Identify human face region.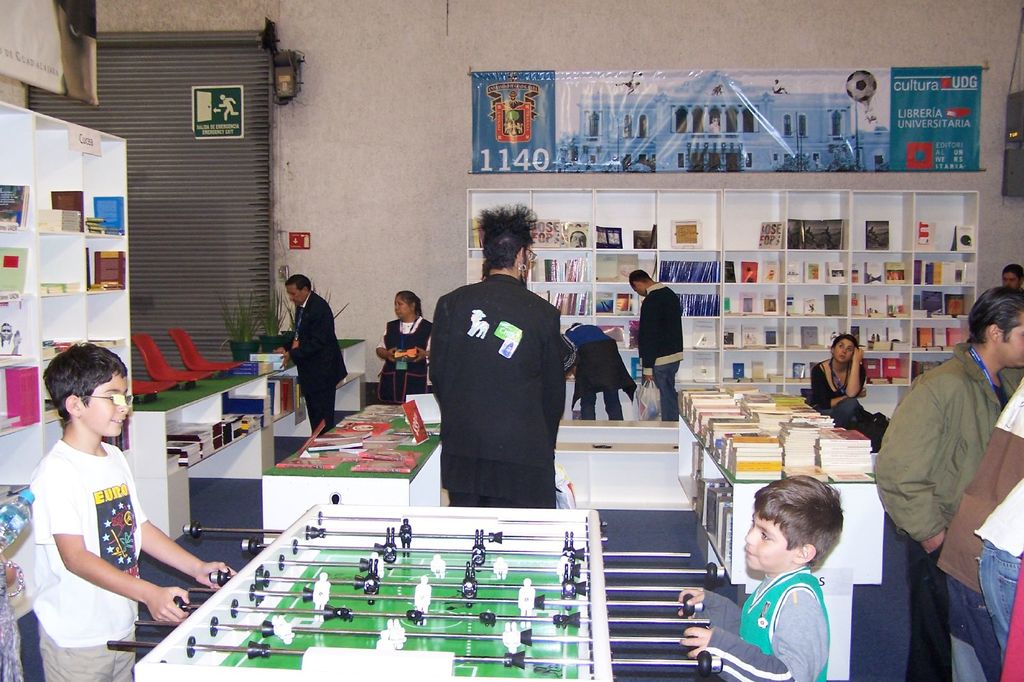
Region: {"left": 572, "top": 232, "right": 584, "bottom": 246}.
